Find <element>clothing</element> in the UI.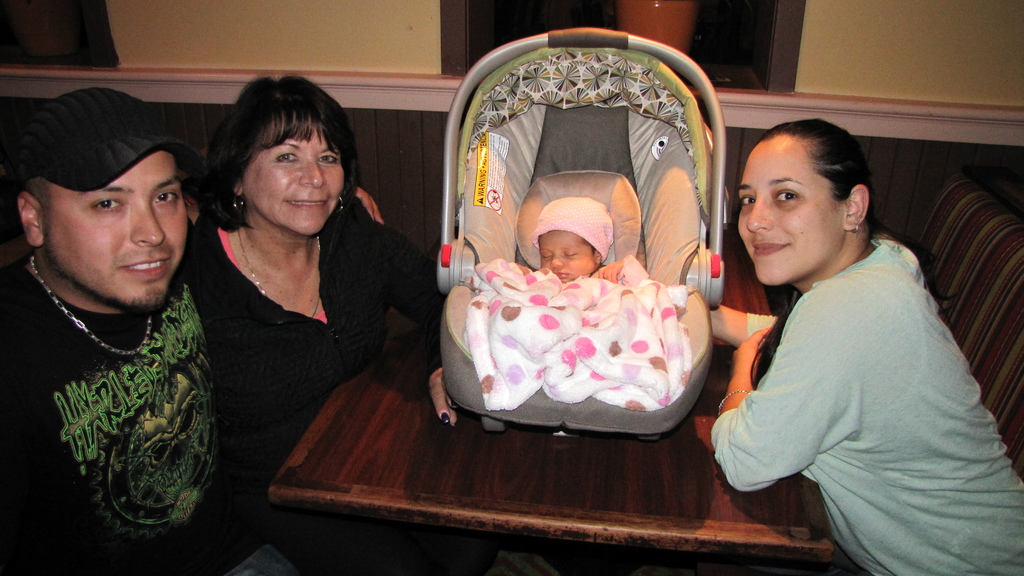
UI element at (x1=0, y1=262, x2=236, y2=575).
